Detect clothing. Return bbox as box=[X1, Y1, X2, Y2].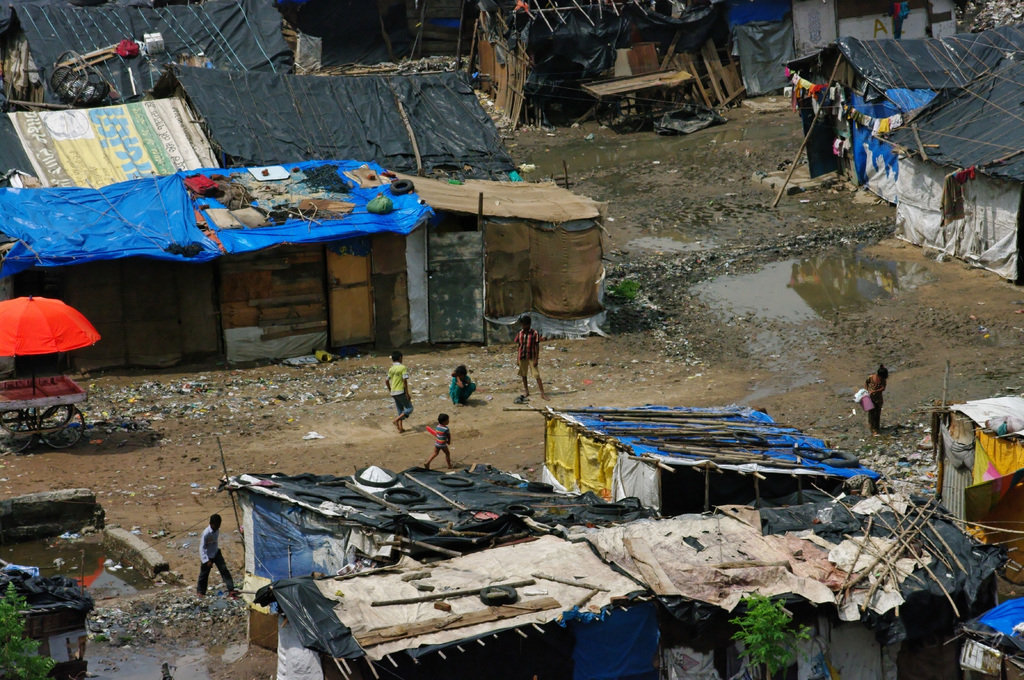
box=[856, 376, 891, 424].
